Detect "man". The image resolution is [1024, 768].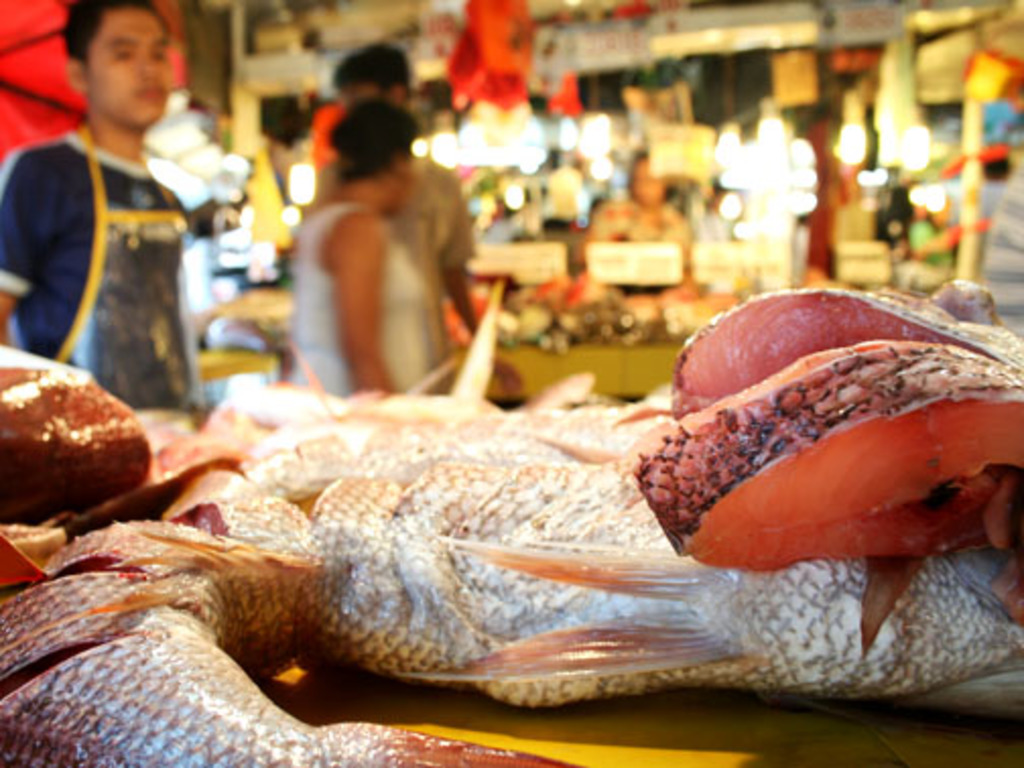
[x1=297, y1=39, x2=522, y2=396].
